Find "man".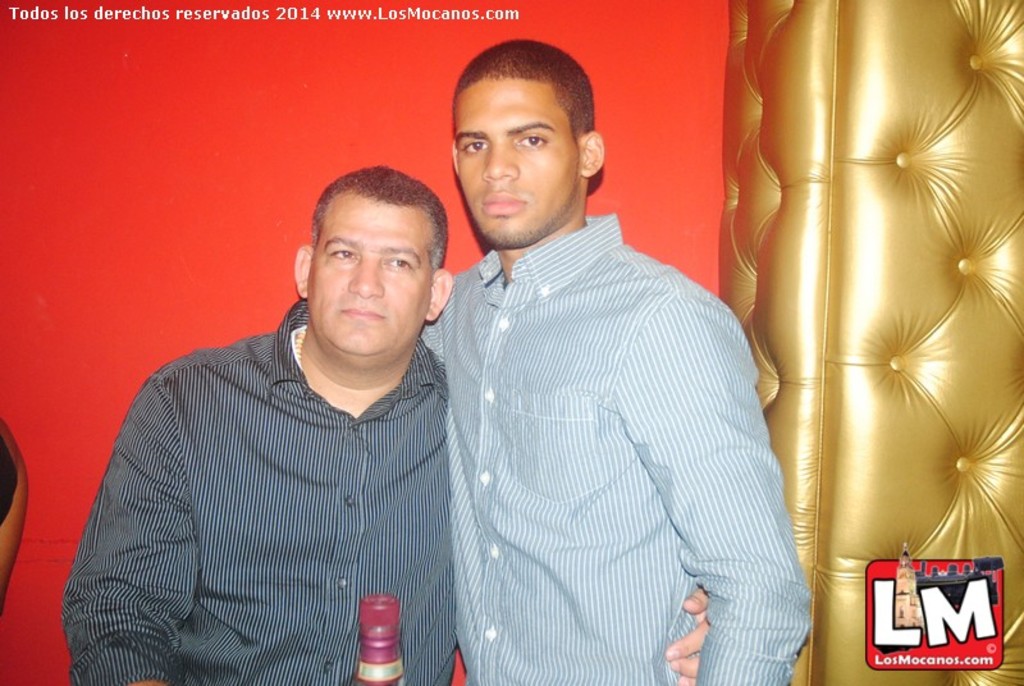
select_region(416, 41, 812, 685).
